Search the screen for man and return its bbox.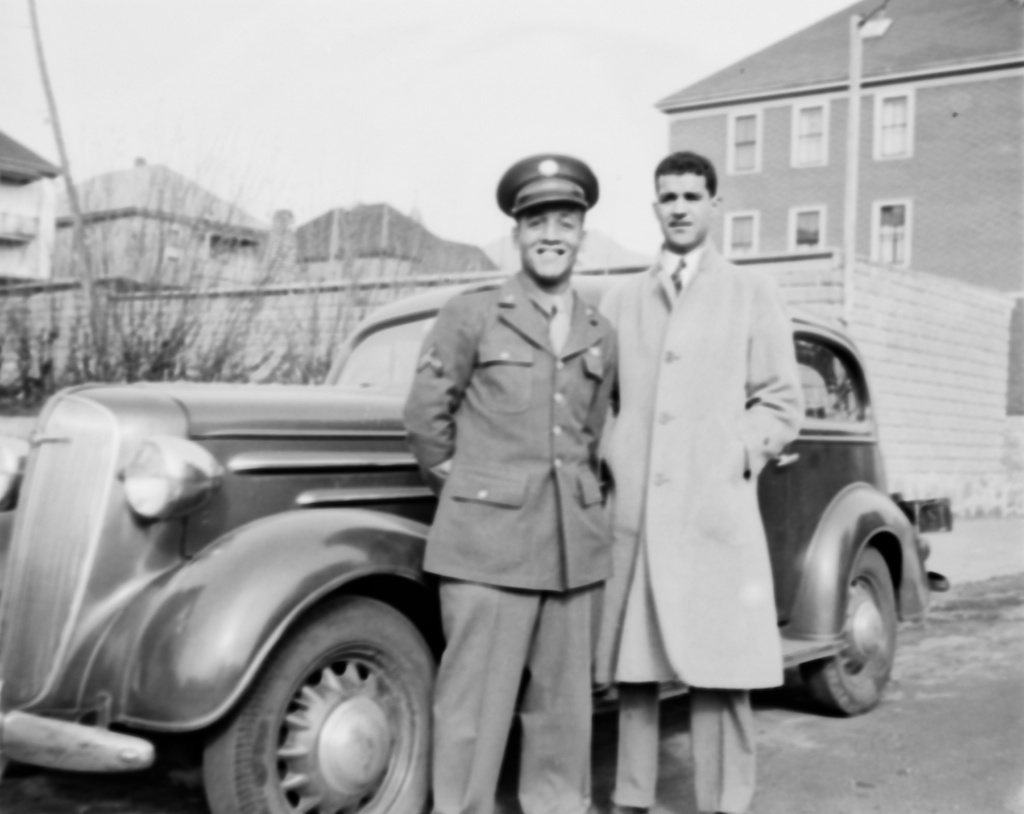
Found: [597,129,843,767].
